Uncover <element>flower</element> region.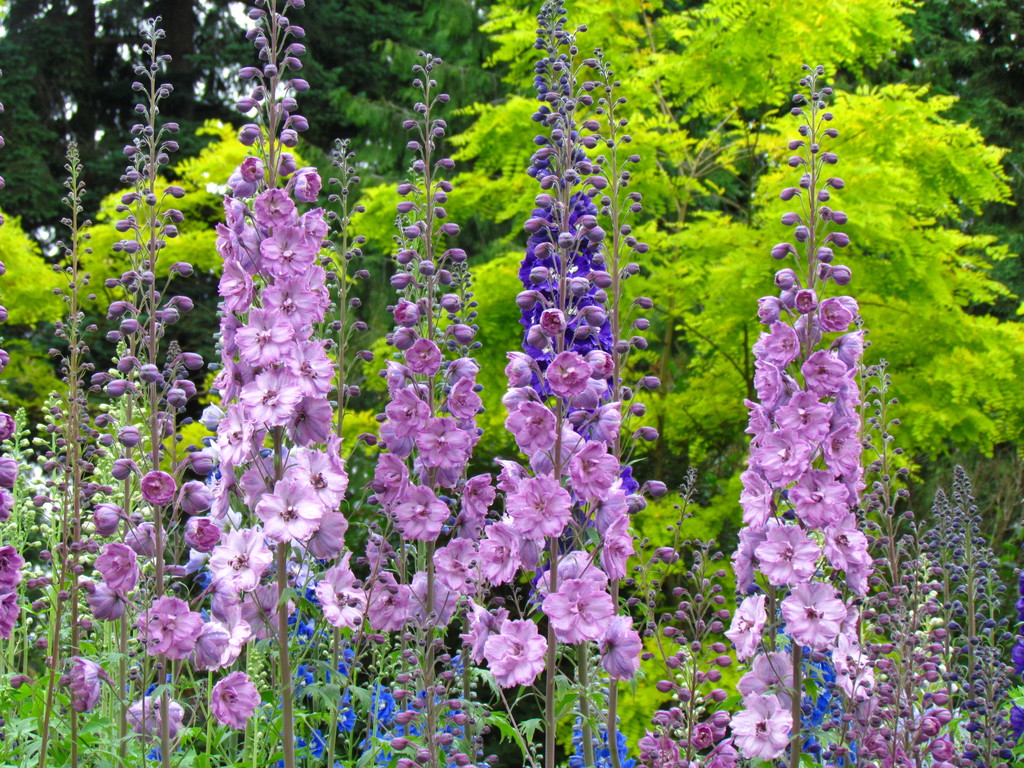
Uncovered: box(461, 615, 550, 705).
